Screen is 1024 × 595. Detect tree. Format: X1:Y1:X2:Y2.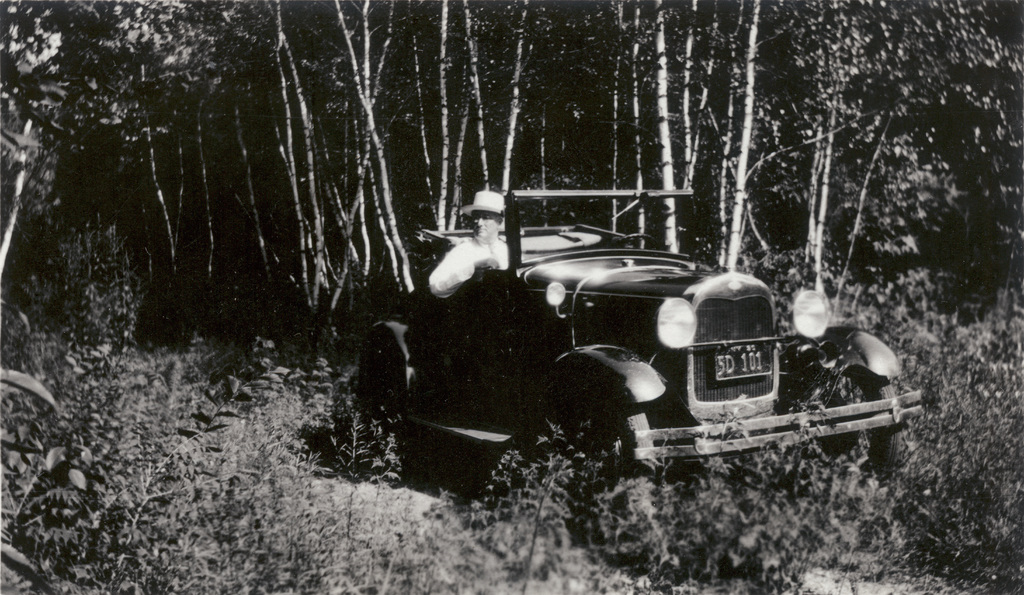
0:0:1023:273.
